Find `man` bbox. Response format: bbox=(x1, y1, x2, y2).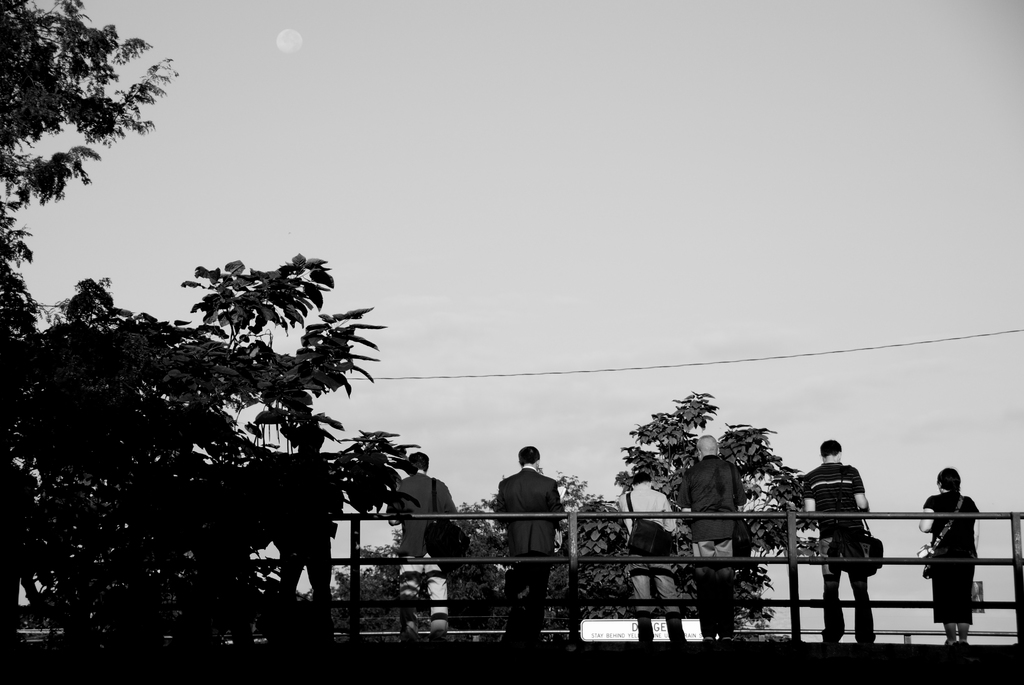
bbox=(493, 449, 567, 641).
